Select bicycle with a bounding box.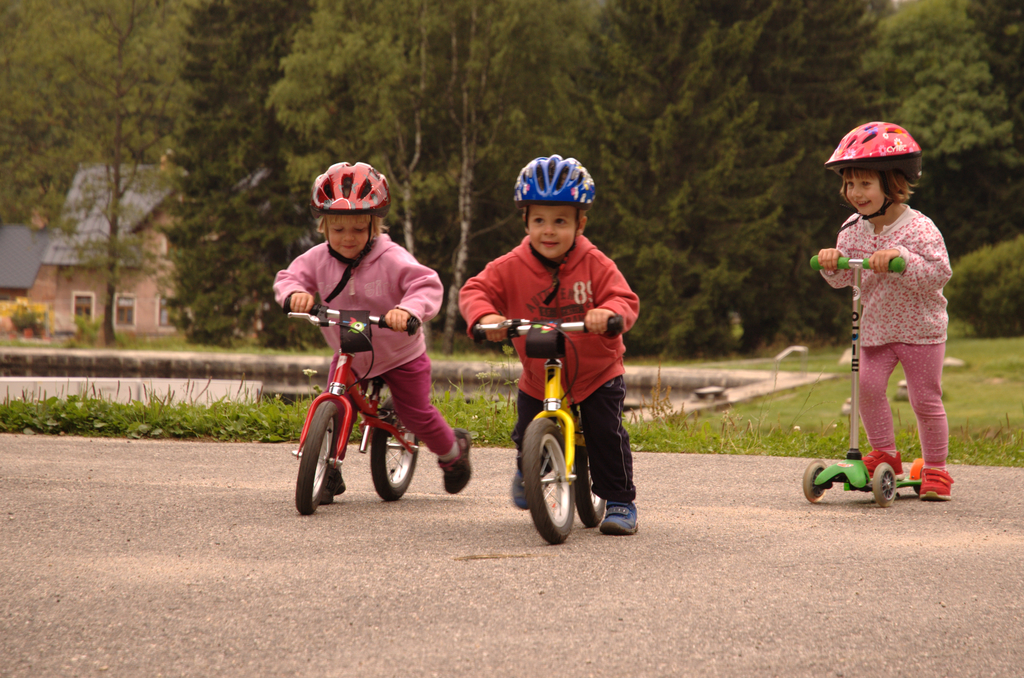
285,304,427,517.
